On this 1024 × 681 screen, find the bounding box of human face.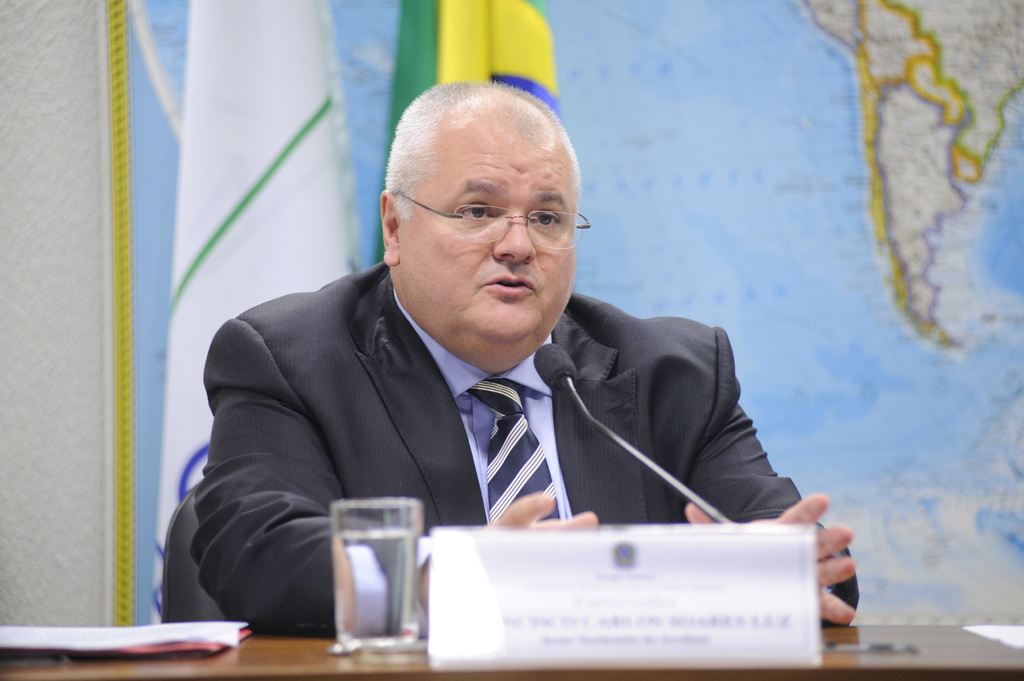
Bounding box: <bbox>404, 141, 576, 340</bbox>.
